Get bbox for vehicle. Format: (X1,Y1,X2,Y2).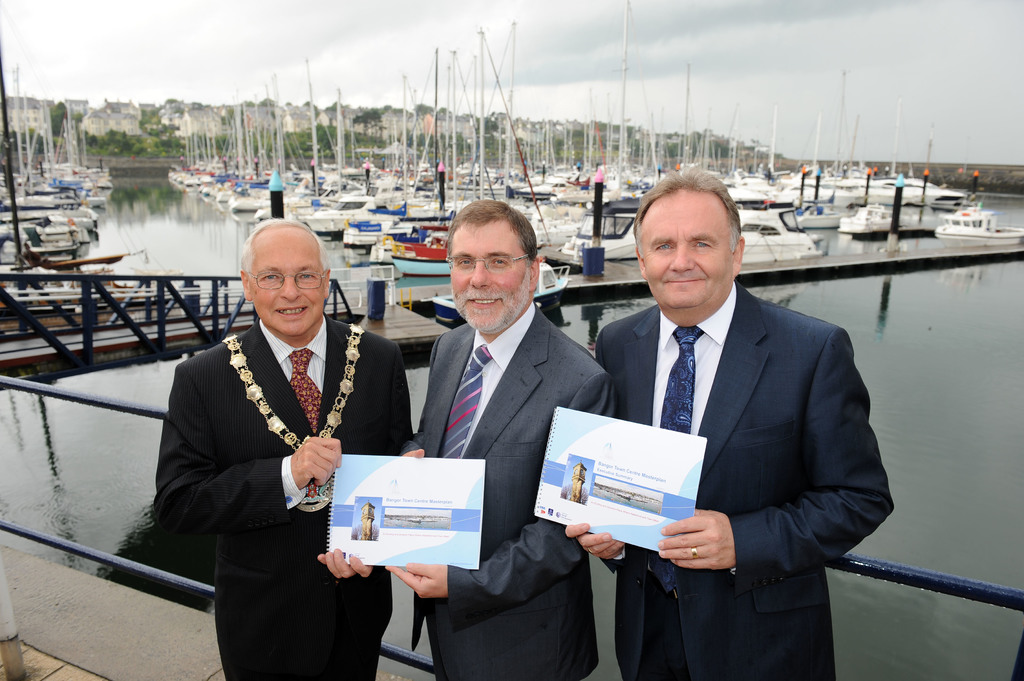
(832,200,942,238).
